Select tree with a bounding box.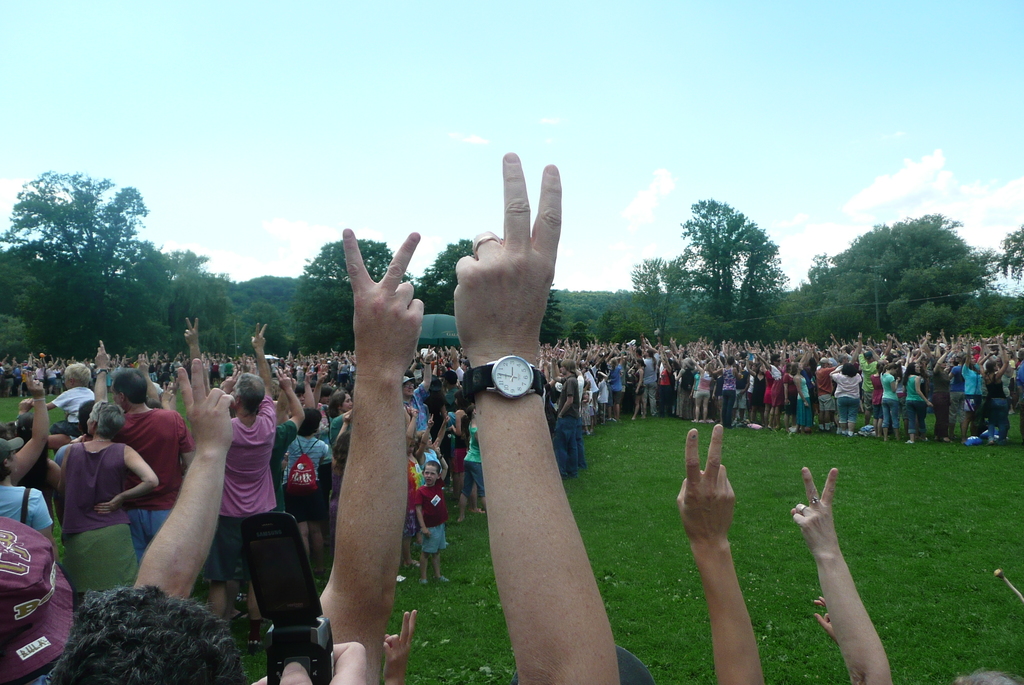
locate(572, 310, 588, 342).
